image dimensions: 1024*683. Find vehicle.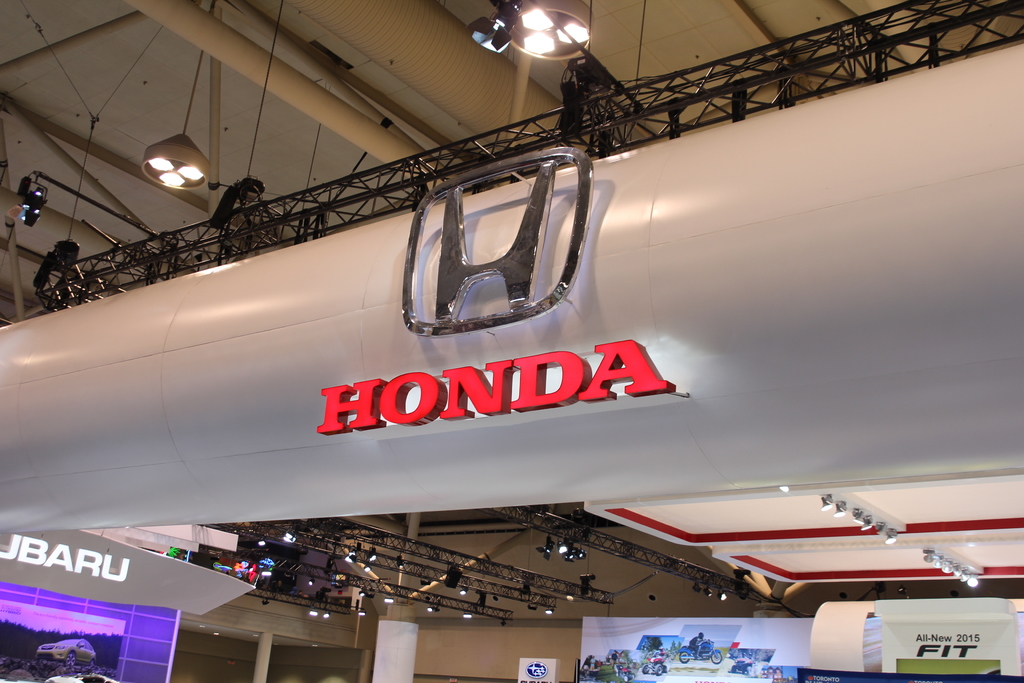
box=[643, 648, 666, 677].
